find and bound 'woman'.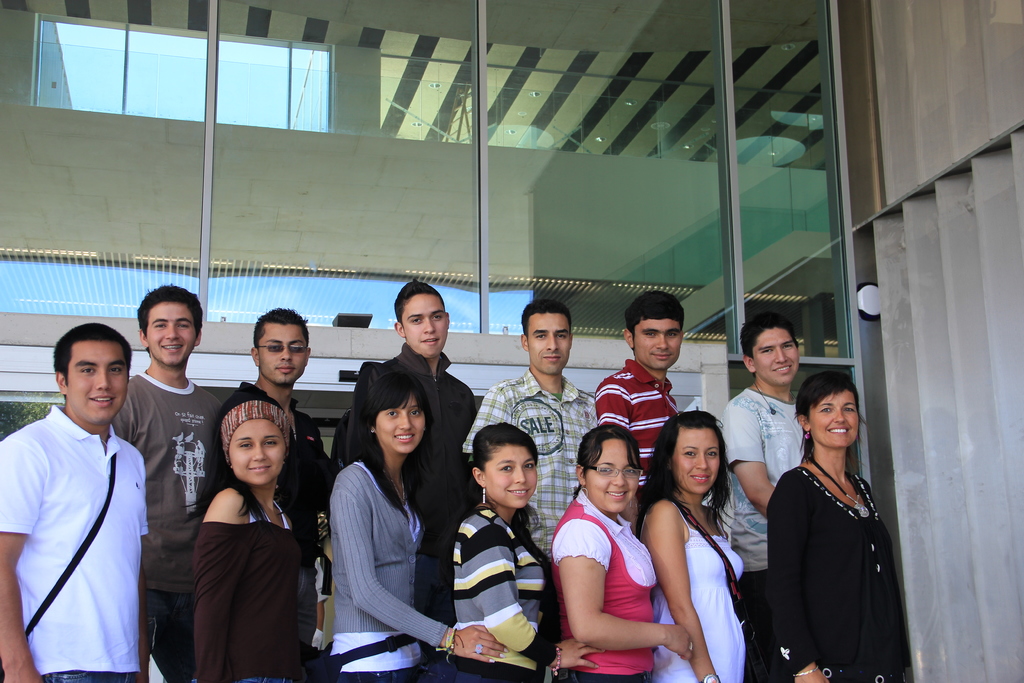
Bound: x1=547, y1=420, x2=685, y2=682.
